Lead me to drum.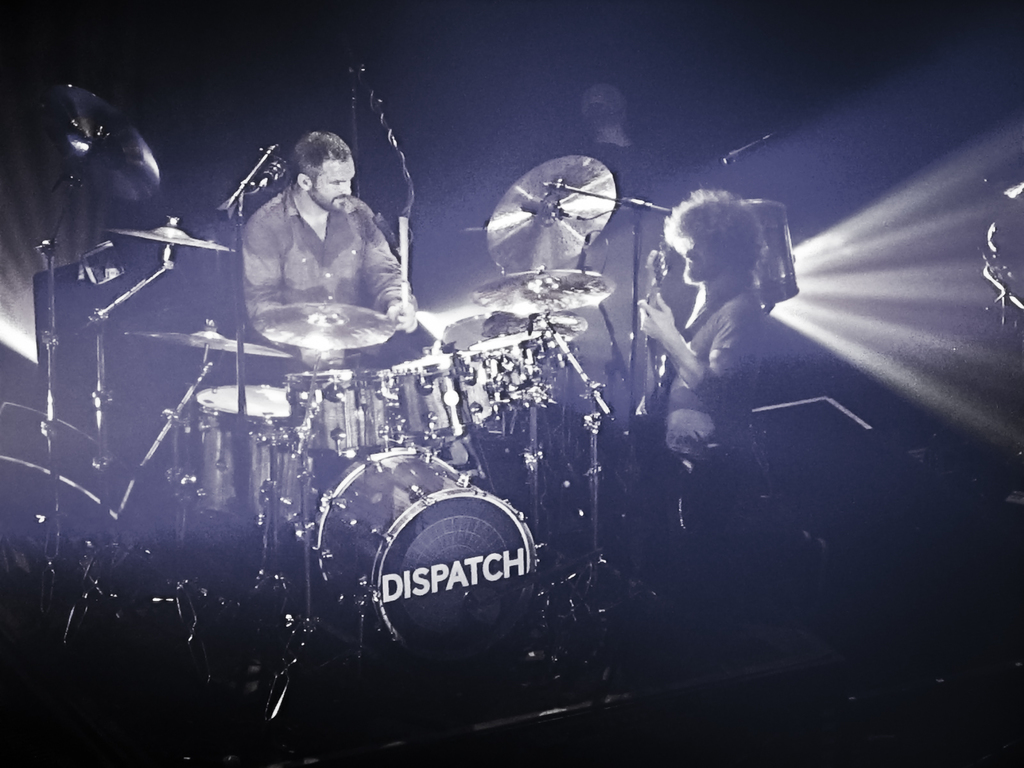
Lead to (309, 443, 540, 675).
